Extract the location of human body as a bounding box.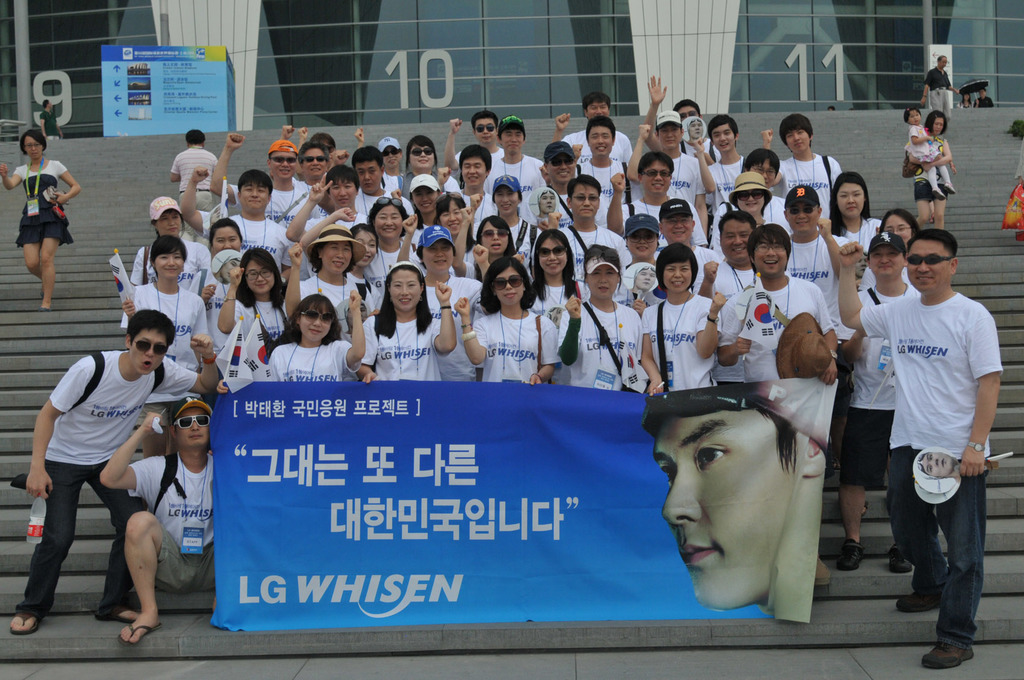
x1=351, y1=258, x2=463, y2=385.
